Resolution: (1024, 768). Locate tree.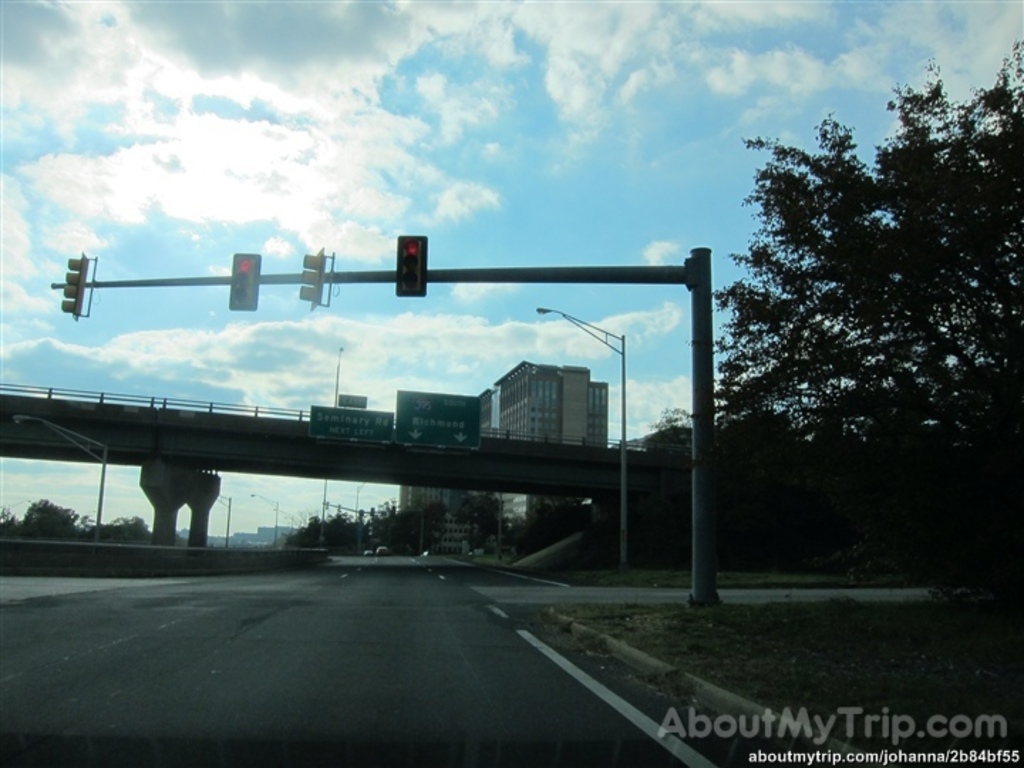
select_region(85, 512, 154, 535).
